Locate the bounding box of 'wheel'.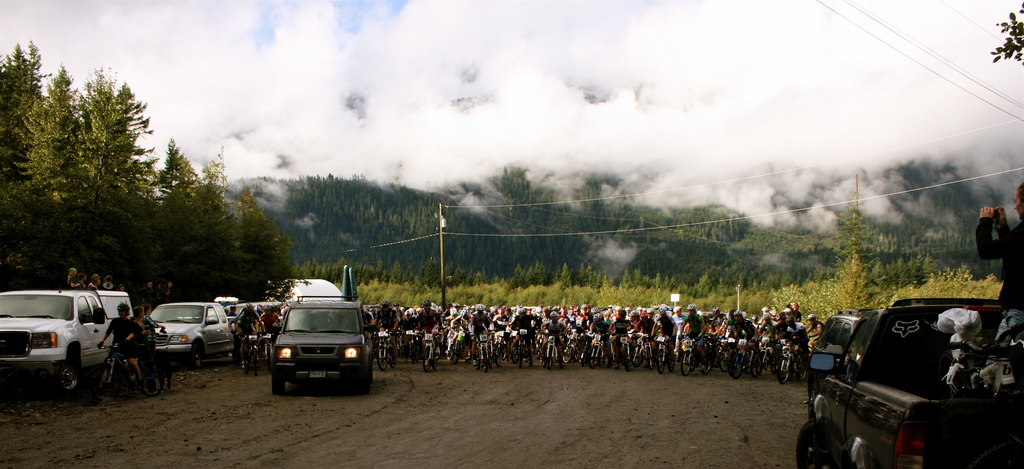
Bounding box: Rect(58, 360, 81, 395).
